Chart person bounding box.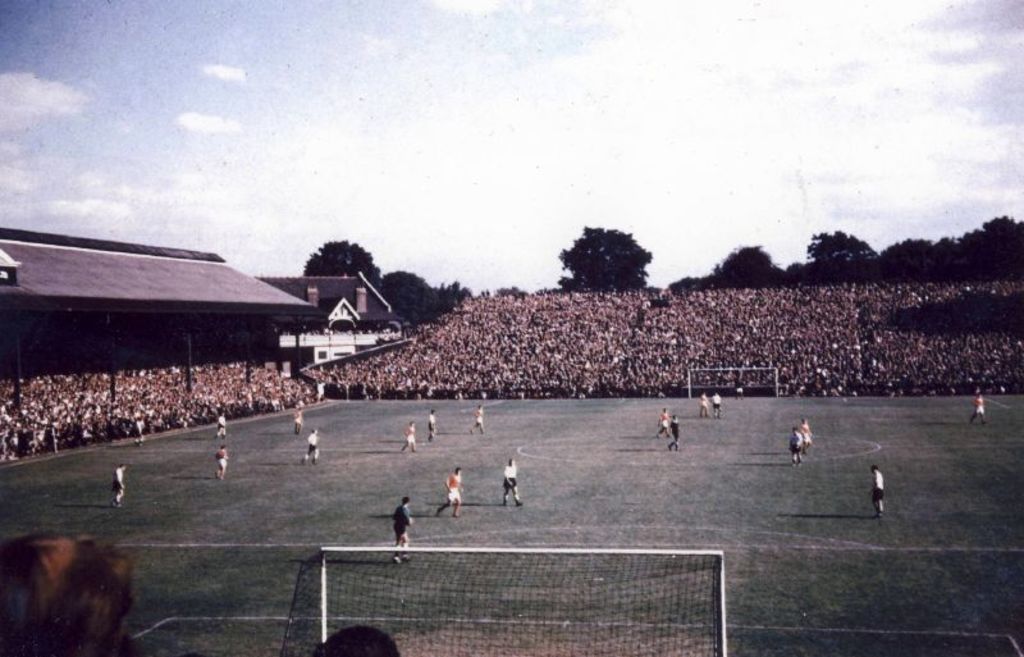
Charted: x1=799 y1=412 x2=812 y2=453.
